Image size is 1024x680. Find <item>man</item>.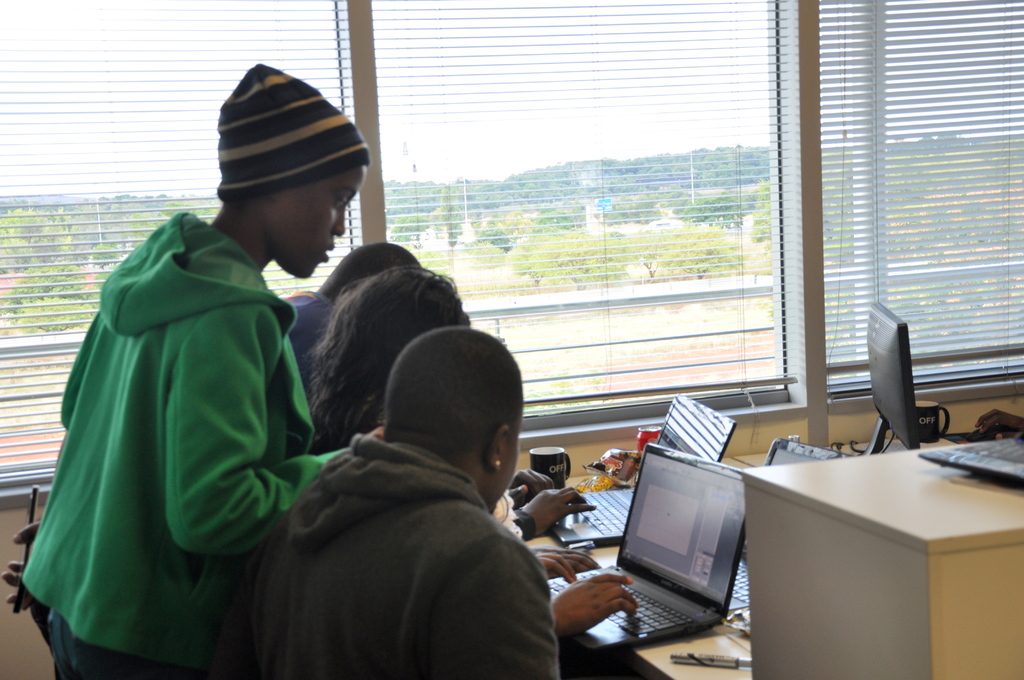
[x1=252, y1=328, x2=563, y2=679].
